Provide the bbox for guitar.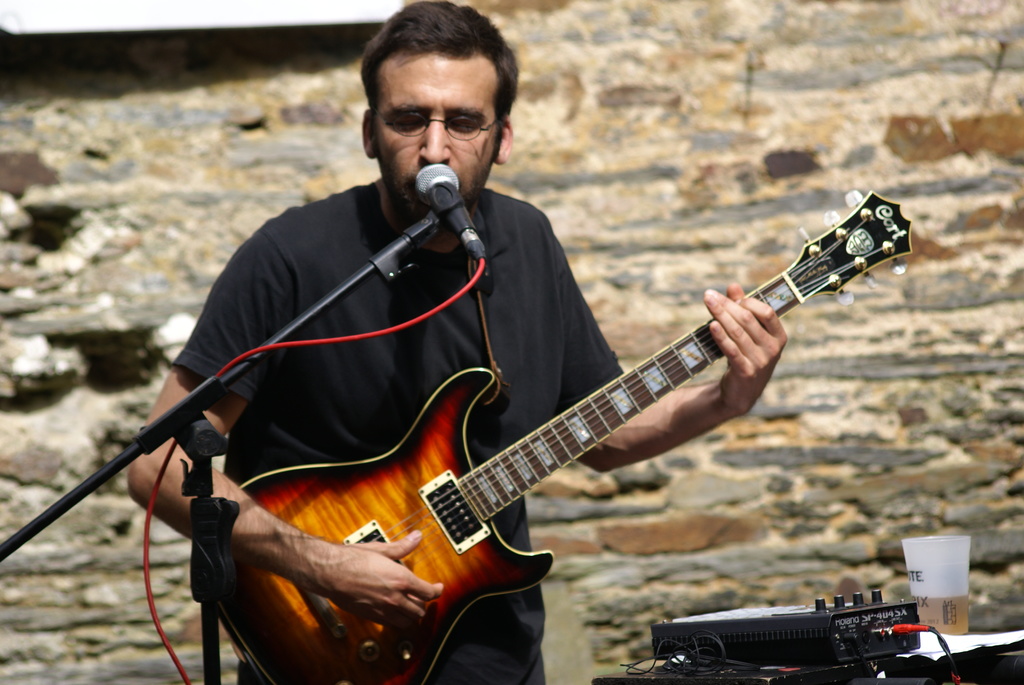
bbox(193, 189, 914, 684).
